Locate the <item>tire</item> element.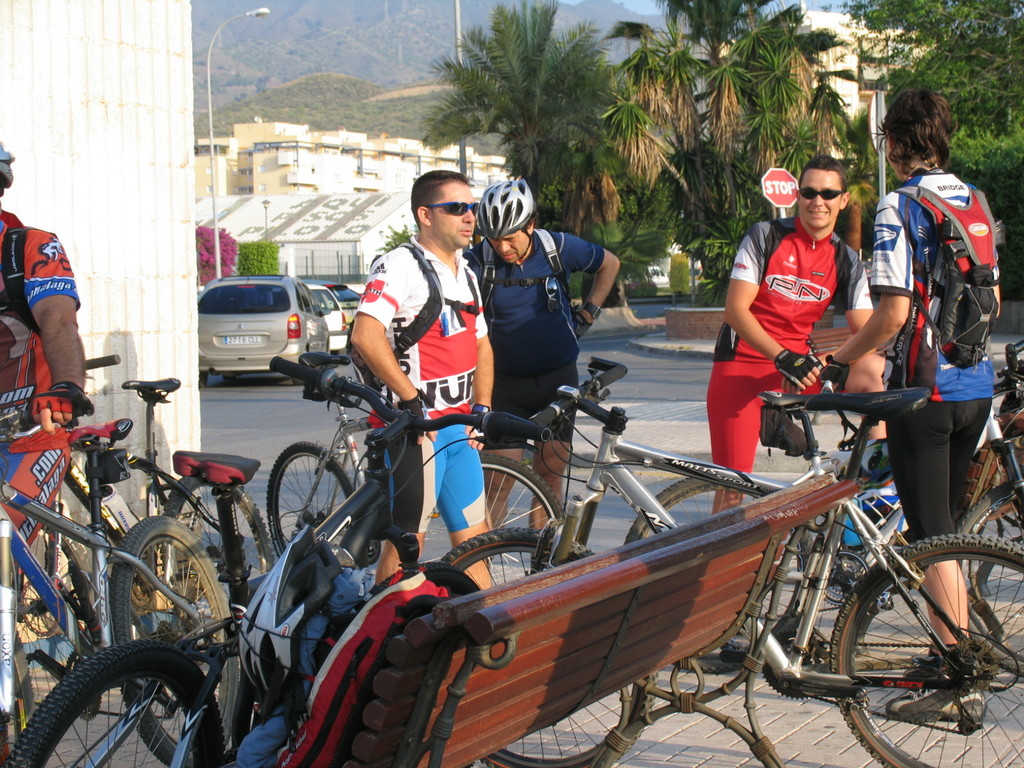
Element bbox: box(0, 637, 225, 767).
